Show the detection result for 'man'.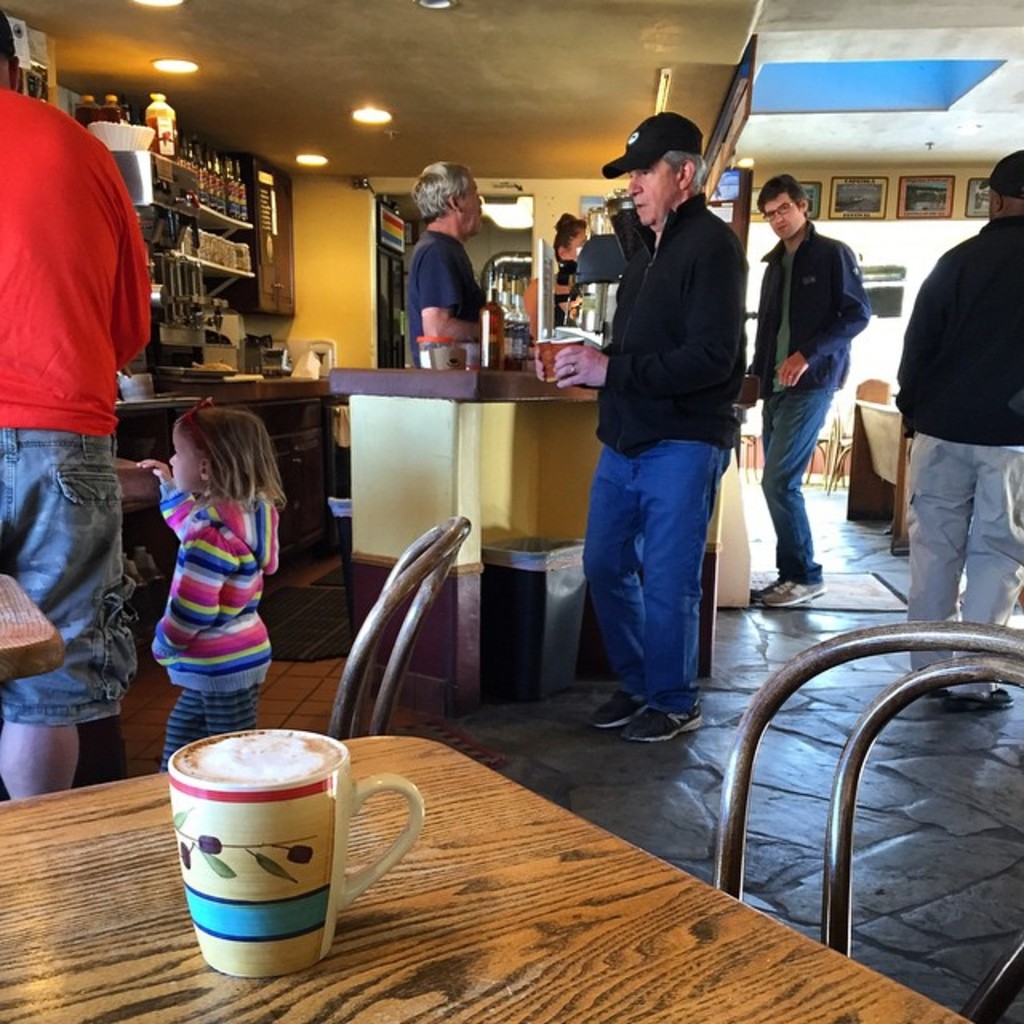
576/112/781/763.
